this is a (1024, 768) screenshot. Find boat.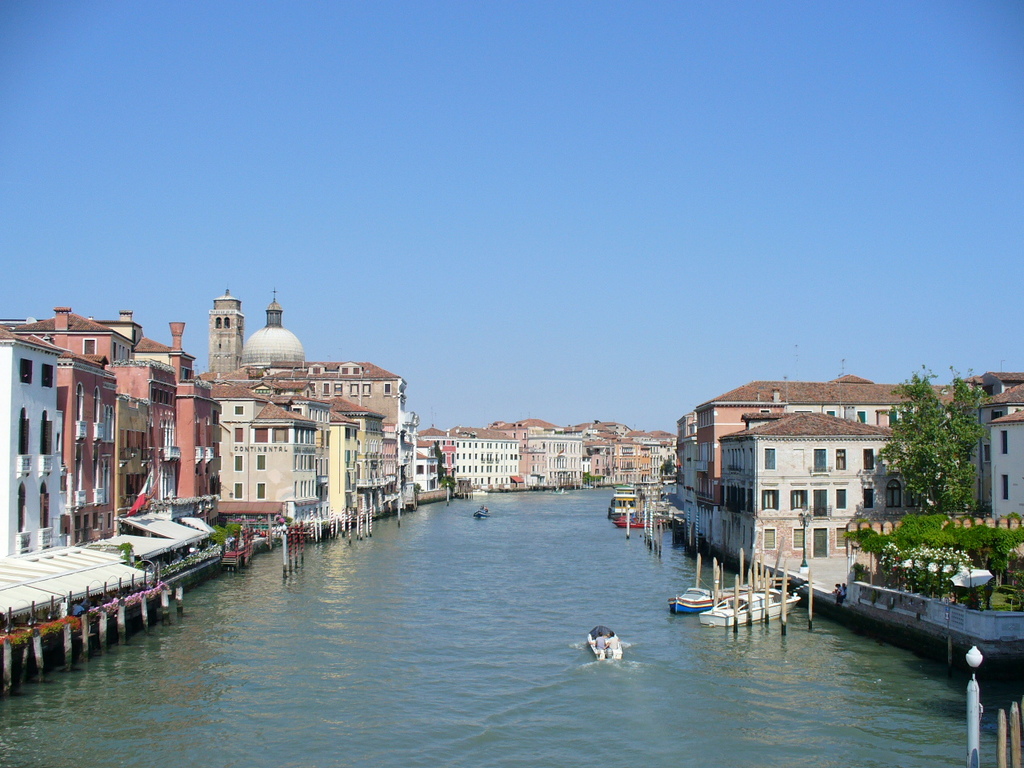
Bounding box: crop(698, 556, 814, 631).
